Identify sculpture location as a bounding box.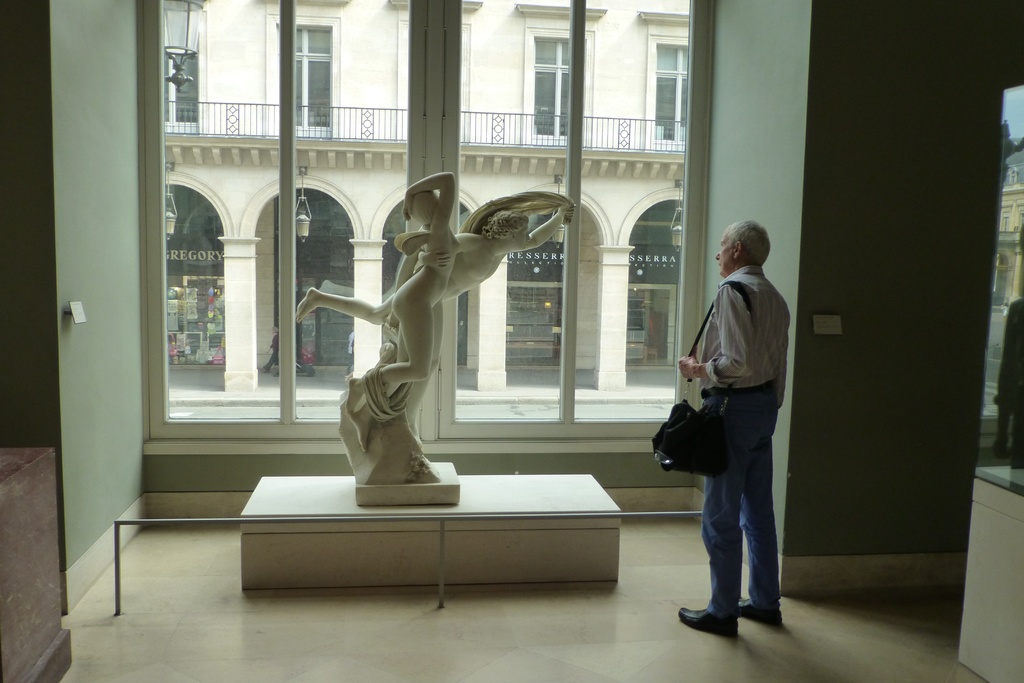
{"left": 293, "top": 169, "right": 586, "bottom": 490}.
